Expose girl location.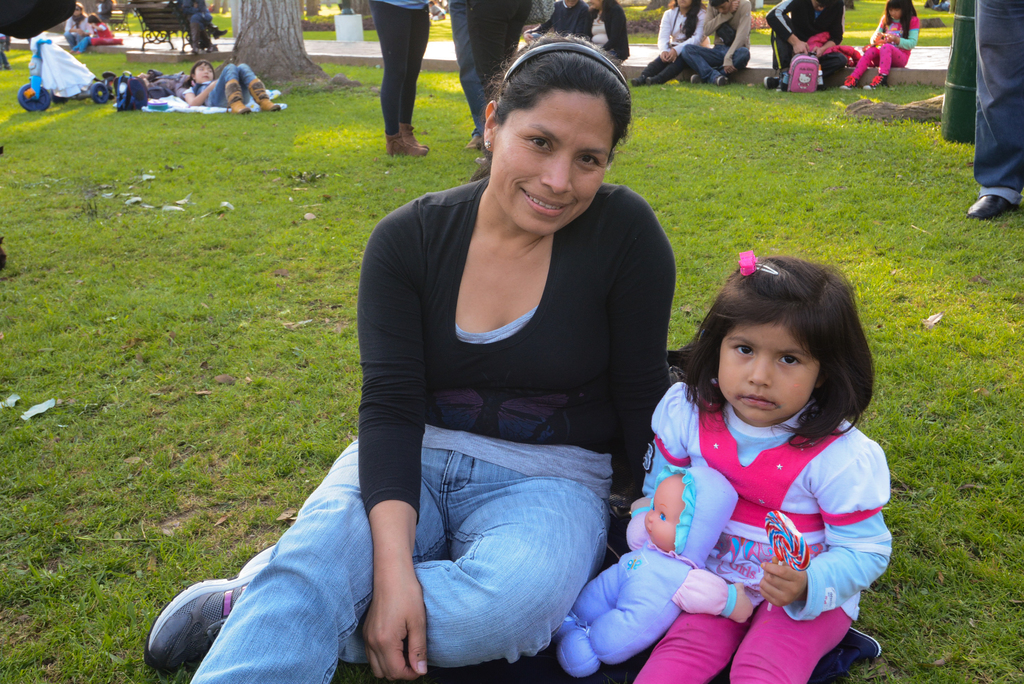
Exposed at BBox(630, 249, 893, 683).
